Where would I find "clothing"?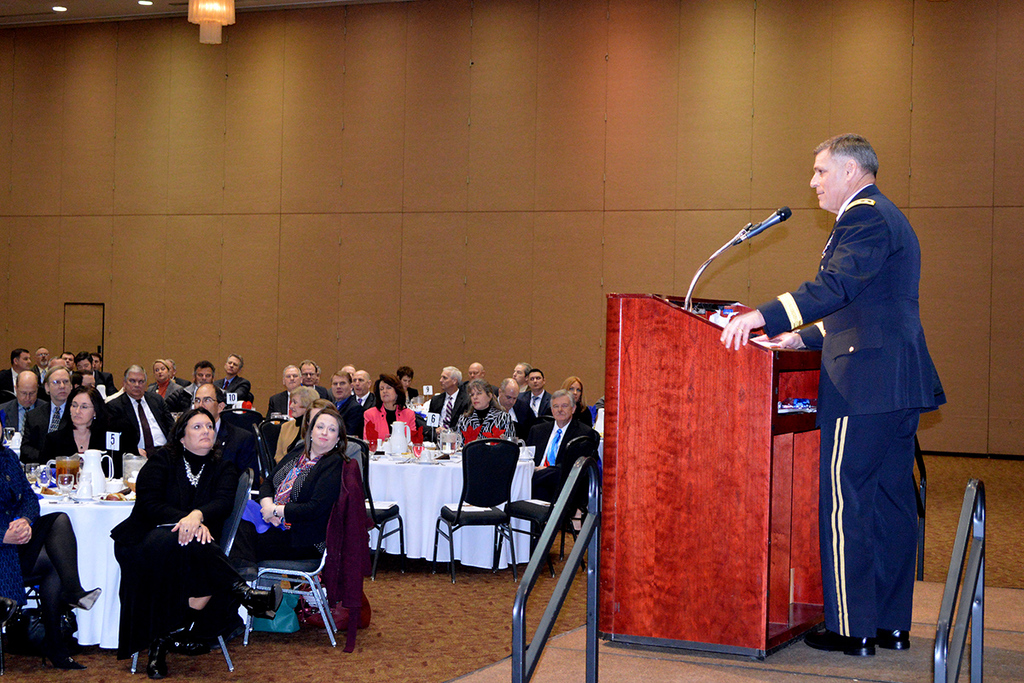
At rect(3, 362, 19, 400).
